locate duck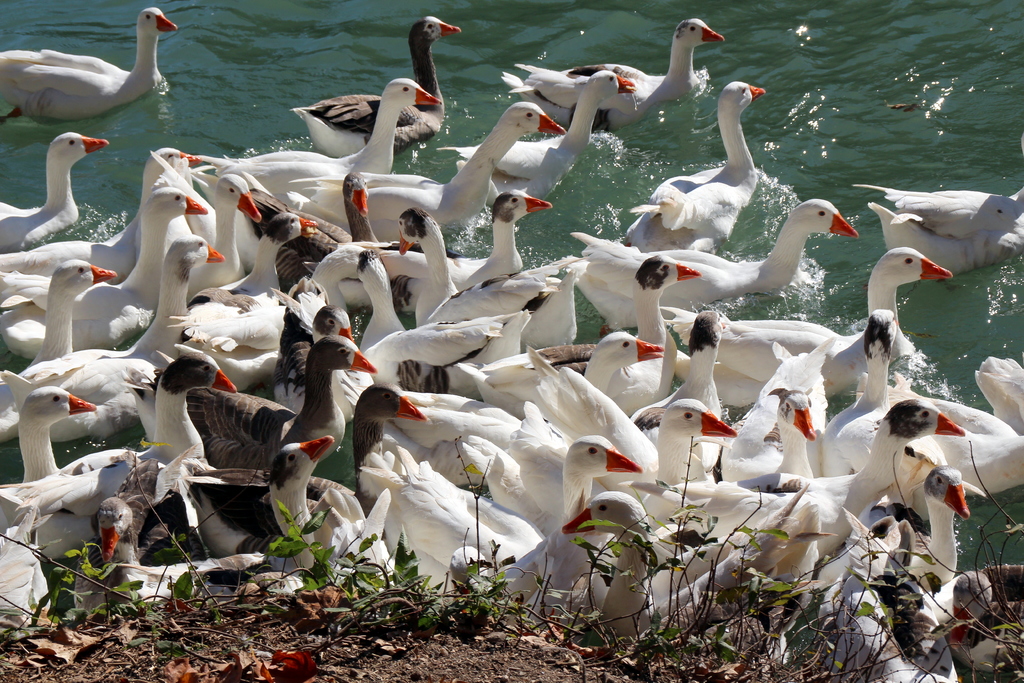
(x1=509, y1=366, x2=683, y2=483)
